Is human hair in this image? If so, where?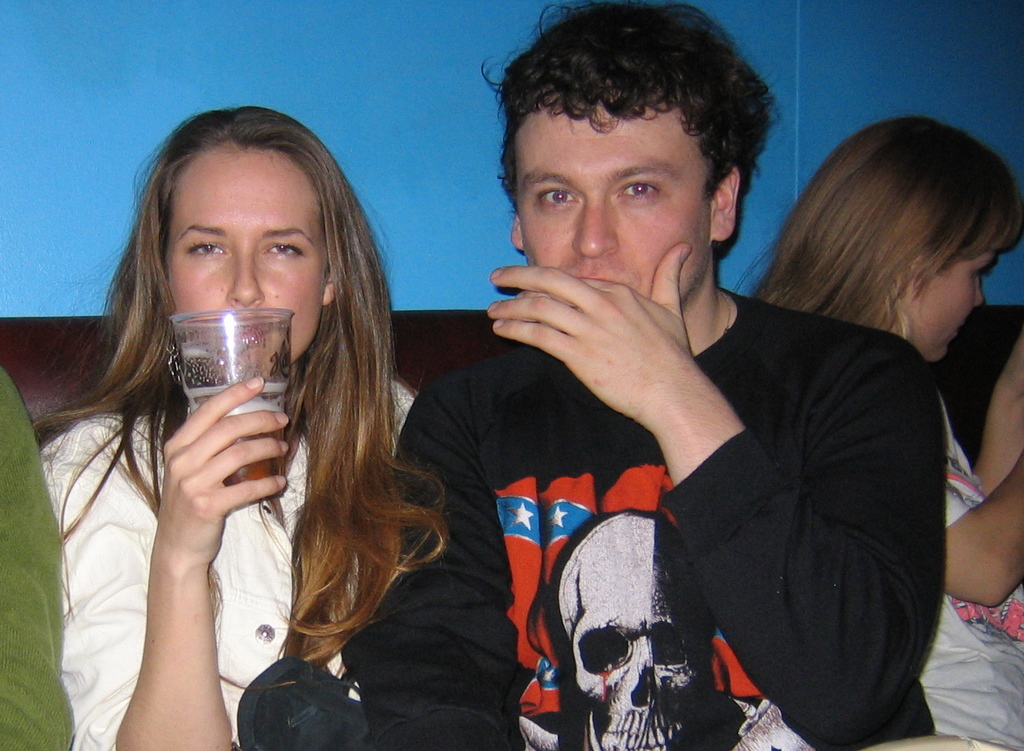
Yes, at box=[486, 15, 767, 301].
